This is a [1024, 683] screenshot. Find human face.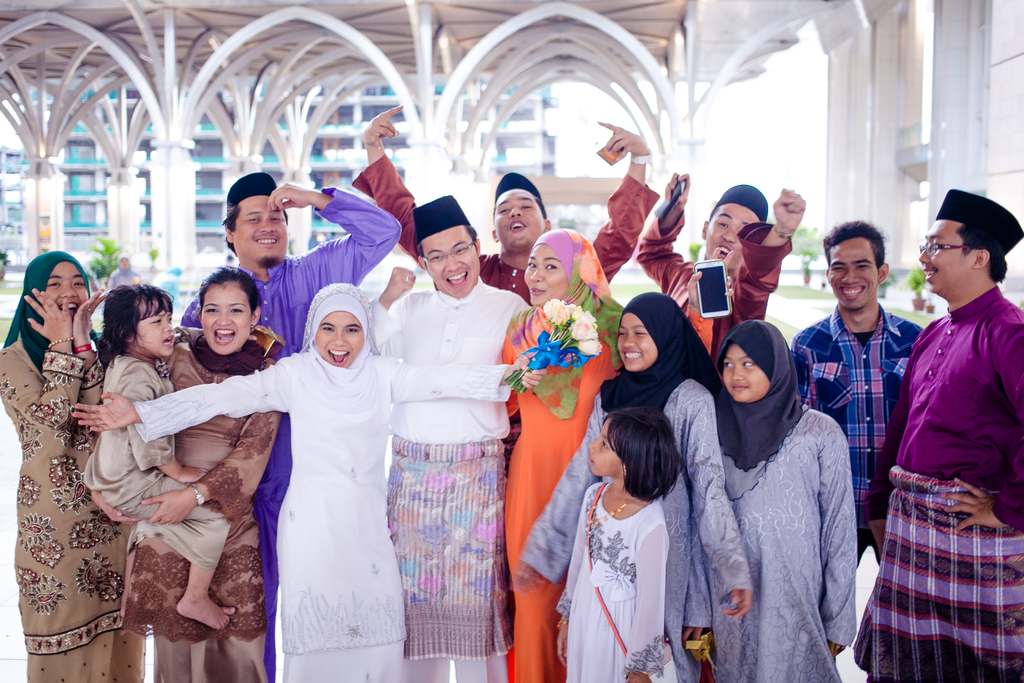
Bounding box: bbox=[522, 240, 570, 308].
